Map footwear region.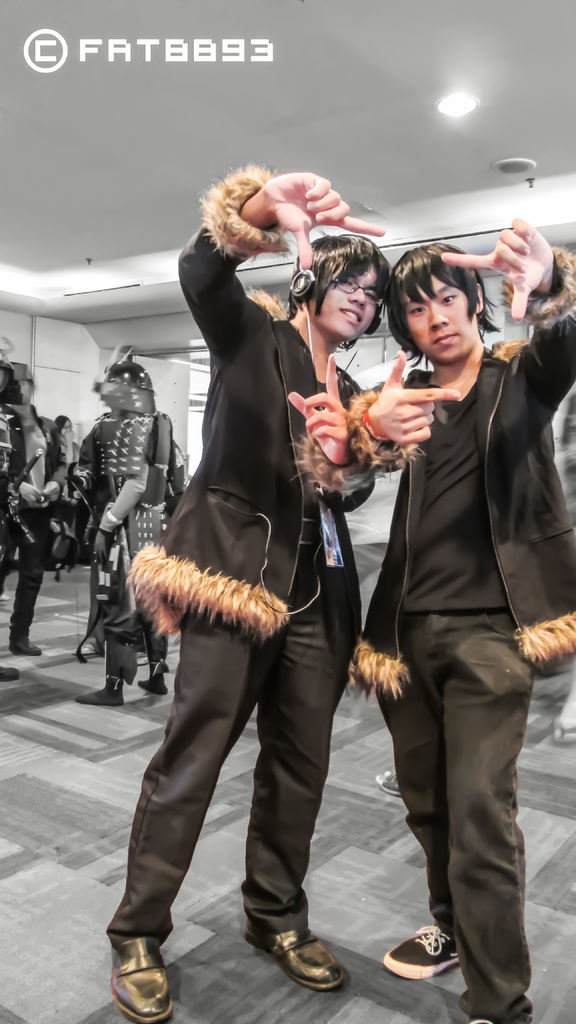
Mapped to region(0, 665, 21, 679).
